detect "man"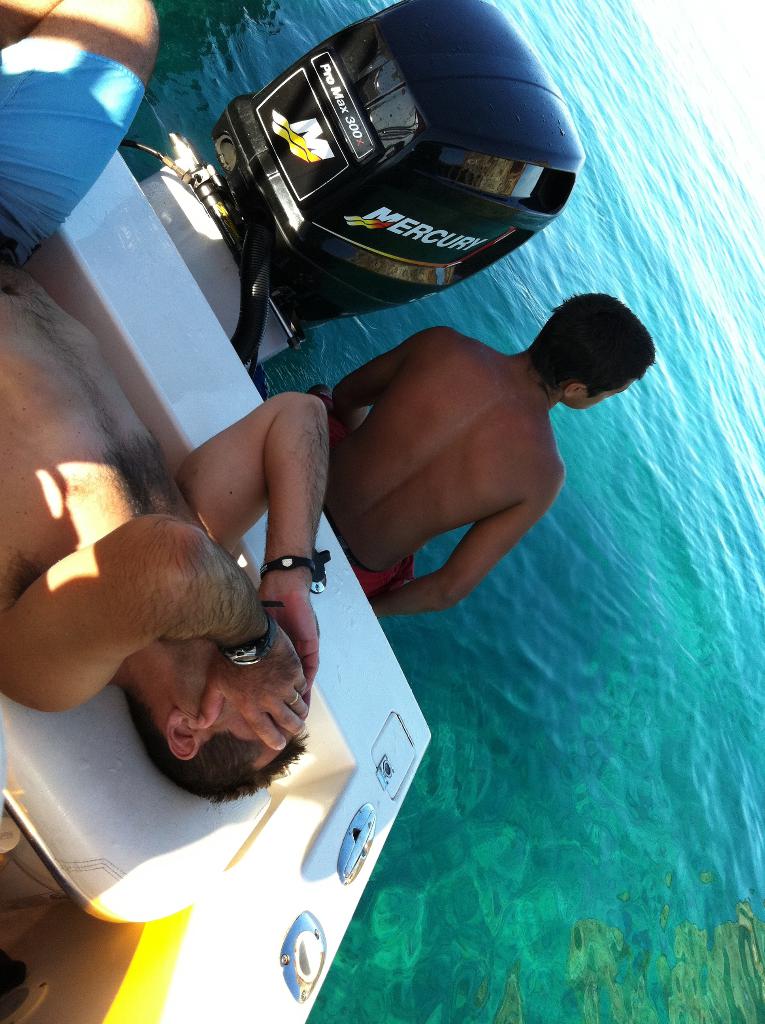
{"x1": 0, "y1": 0, "x2": 330, "y2": 804}
